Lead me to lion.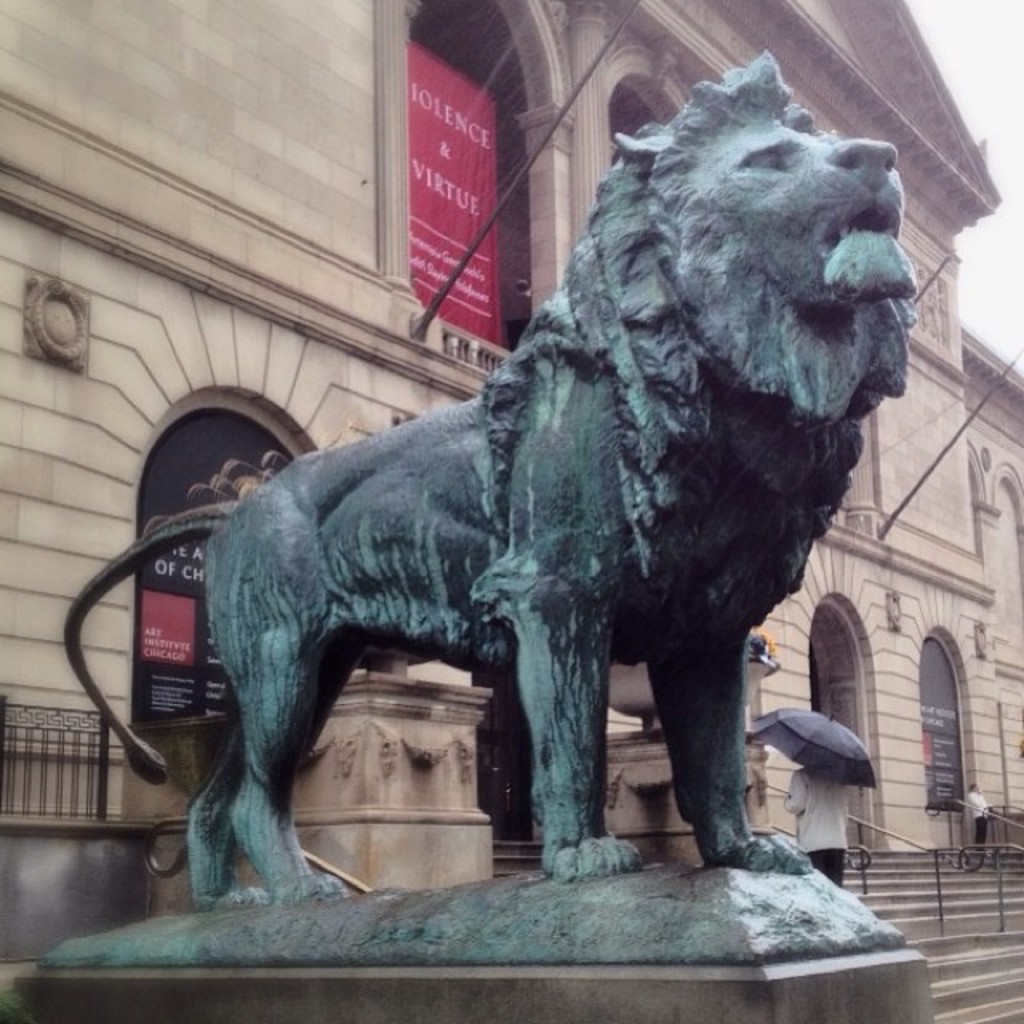
Lead to x1=59, y1=48, x2=922, y2=915.
